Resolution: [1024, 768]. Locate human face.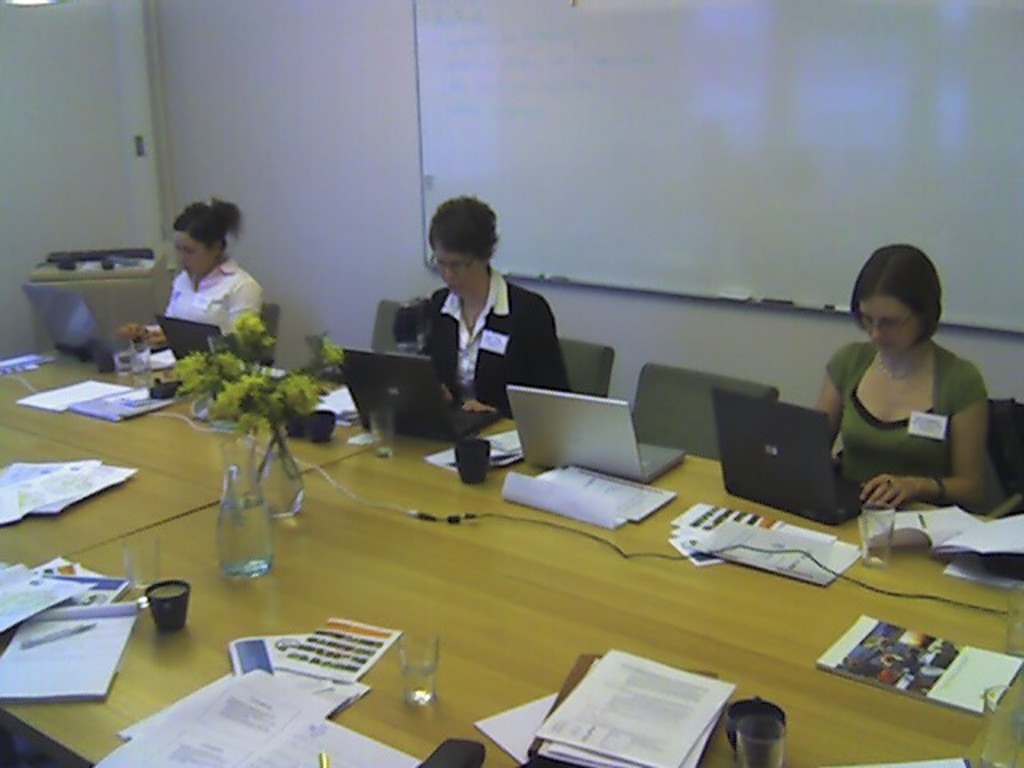
174 232 210 280.
